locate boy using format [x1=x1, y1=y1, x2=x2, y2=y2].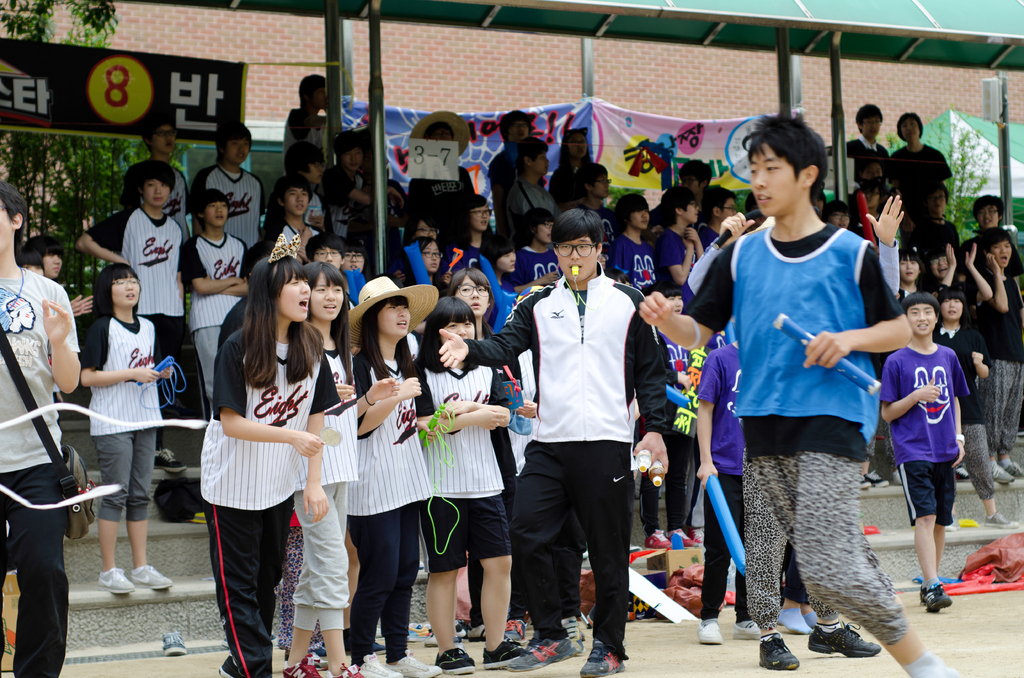
[x1=287, y1=140, x2=331, y2=242].
